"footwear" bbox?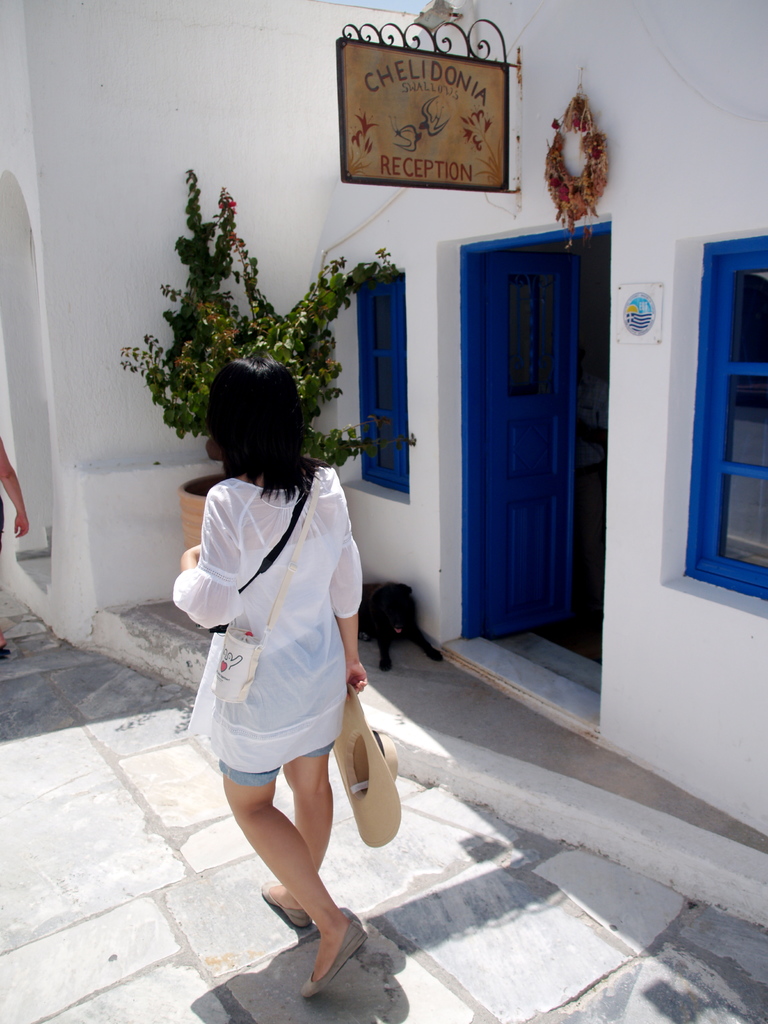
<region>300, 918, 373, 1002</region>
